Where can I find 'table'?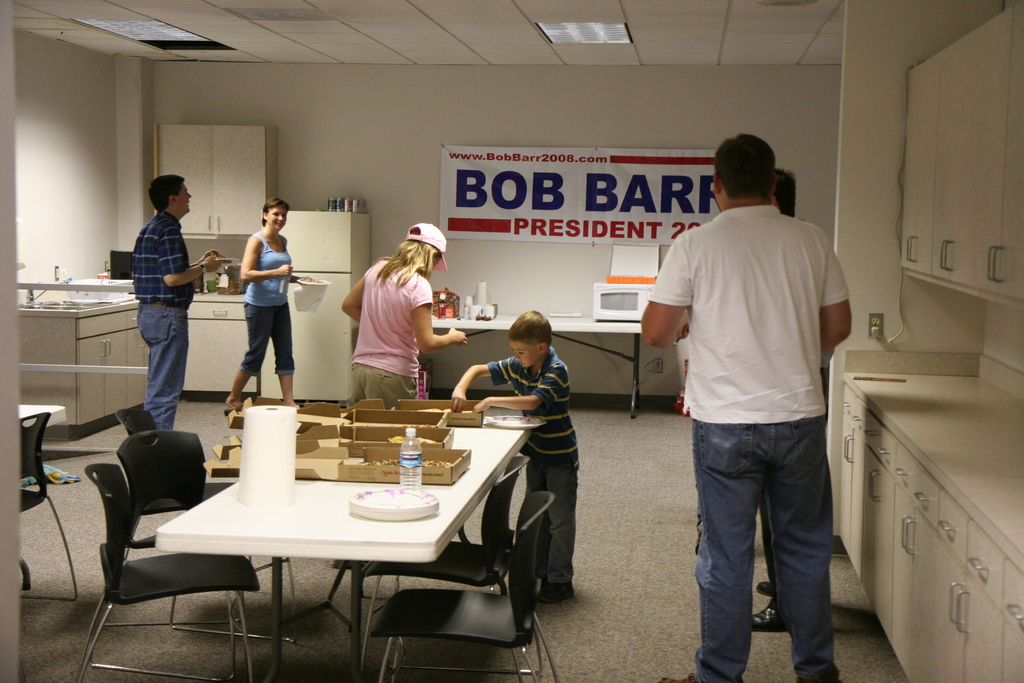
You can find it at rect(426, 314, 638, 415).
